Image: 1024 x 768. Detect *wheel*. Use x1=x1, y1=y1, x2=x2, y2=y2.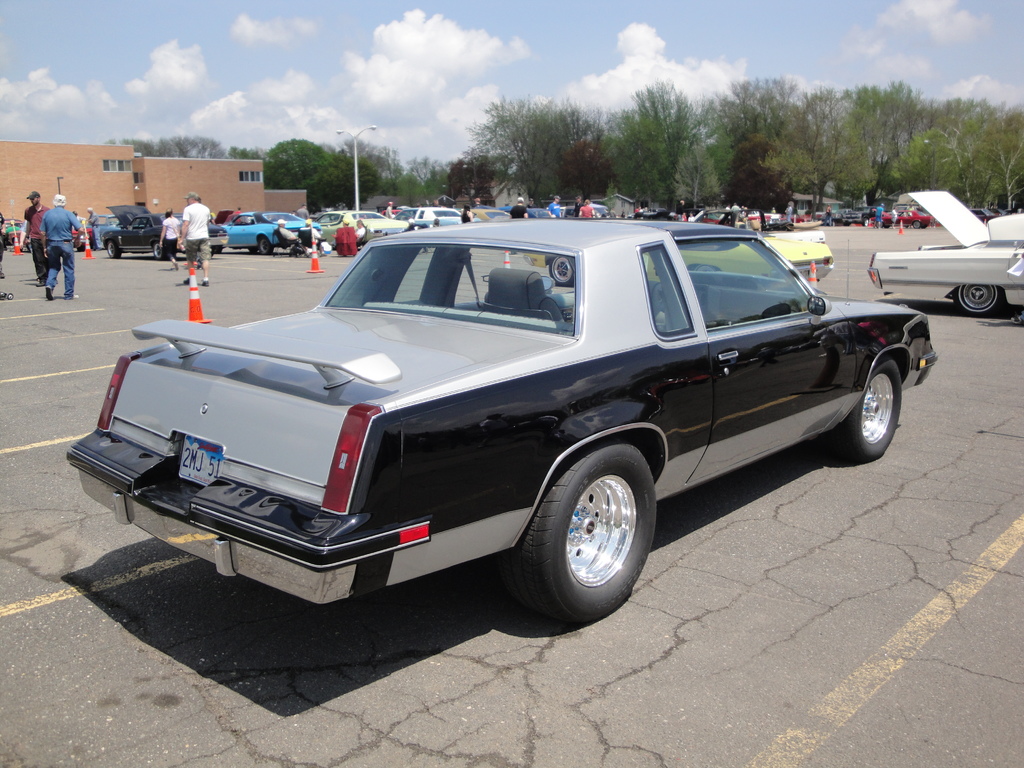
x1=154, y1=244, x2=165, y2=259.
